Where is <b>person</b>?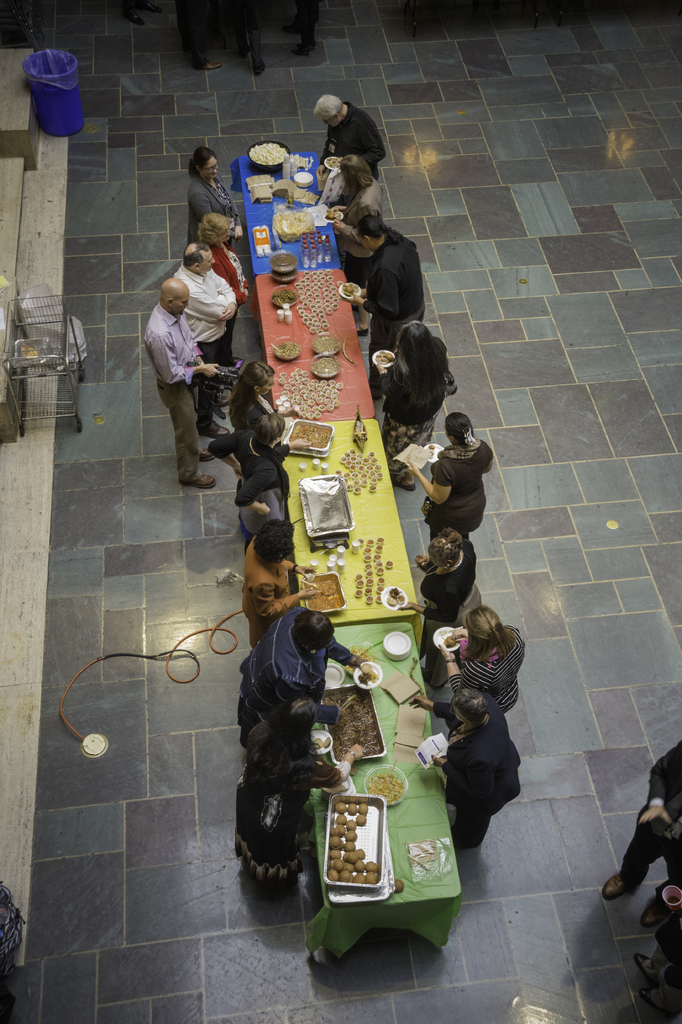
[193,205,245,340].
